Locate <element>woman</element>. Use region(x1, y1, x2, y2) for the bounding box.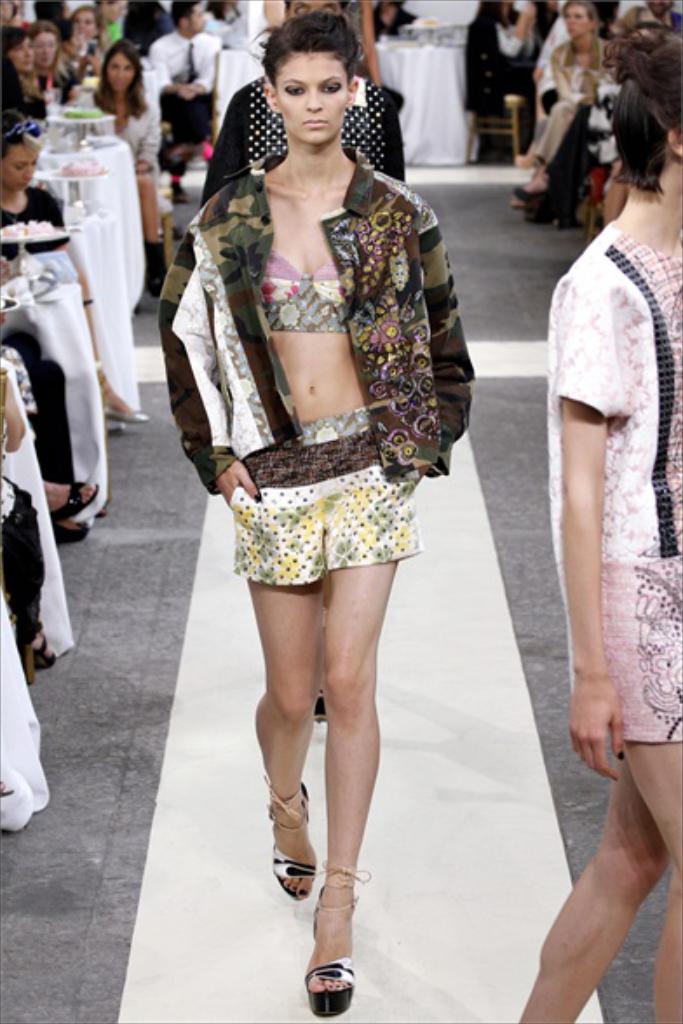
region(78, 2, 113, 70).
